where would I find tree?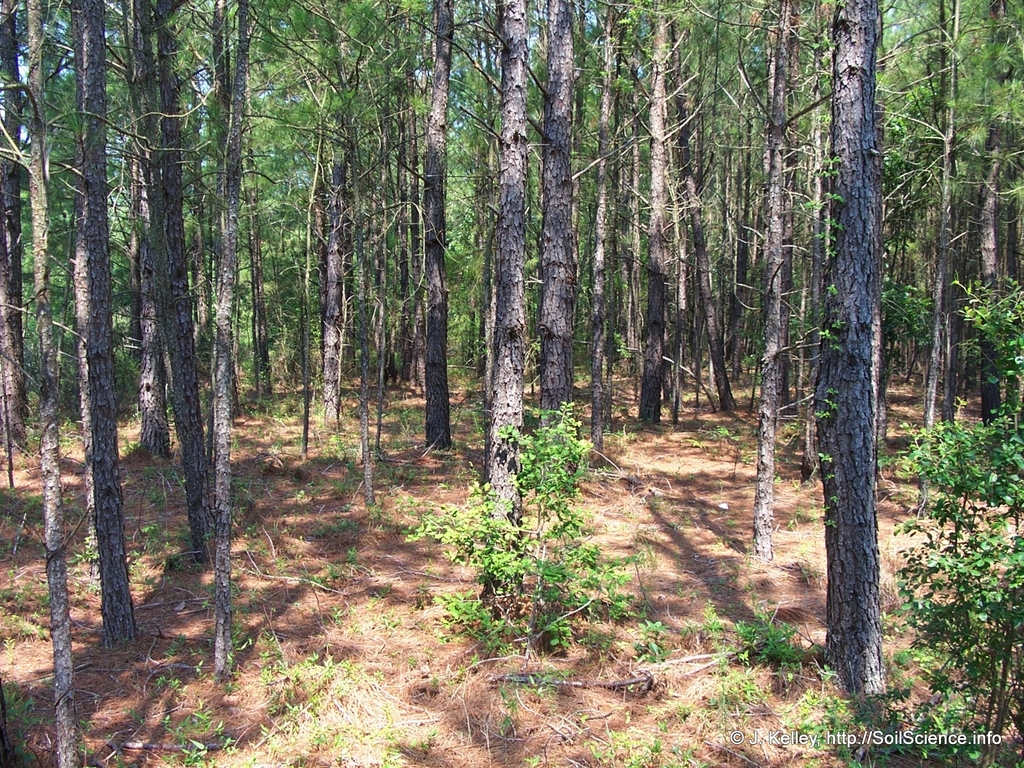
At l=337, t=0, r=472, b=518.
